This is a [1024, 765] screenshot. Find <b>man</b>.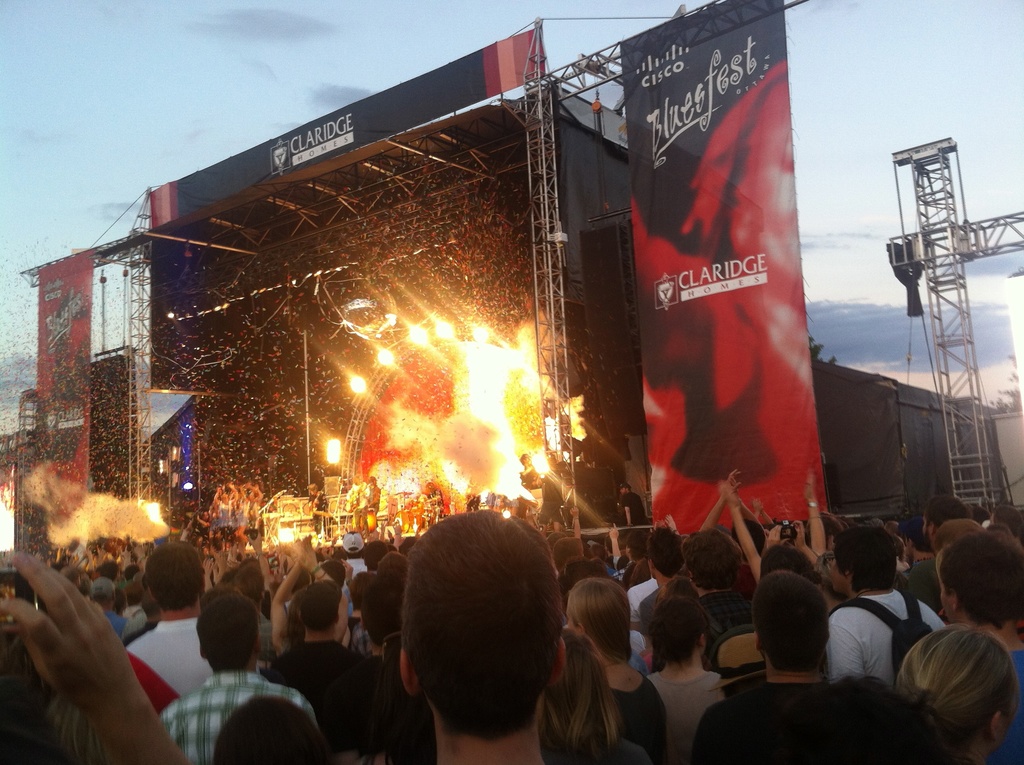
Bounding box: Rect(90, 577, 127, 639).
